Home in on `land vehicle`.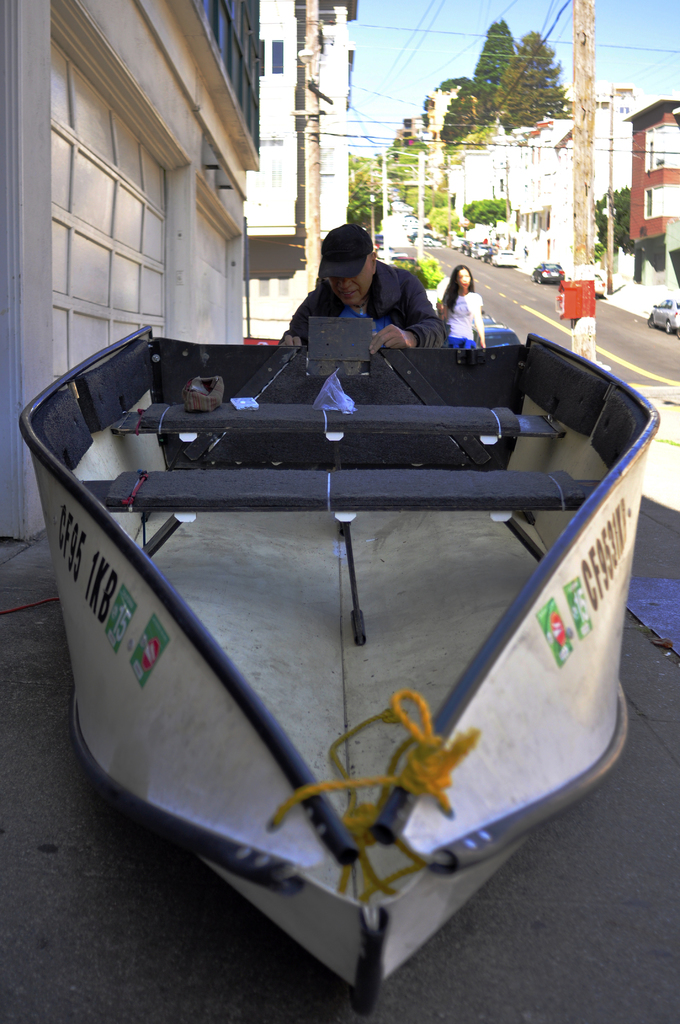
Homed in at 6 165 677 938.
